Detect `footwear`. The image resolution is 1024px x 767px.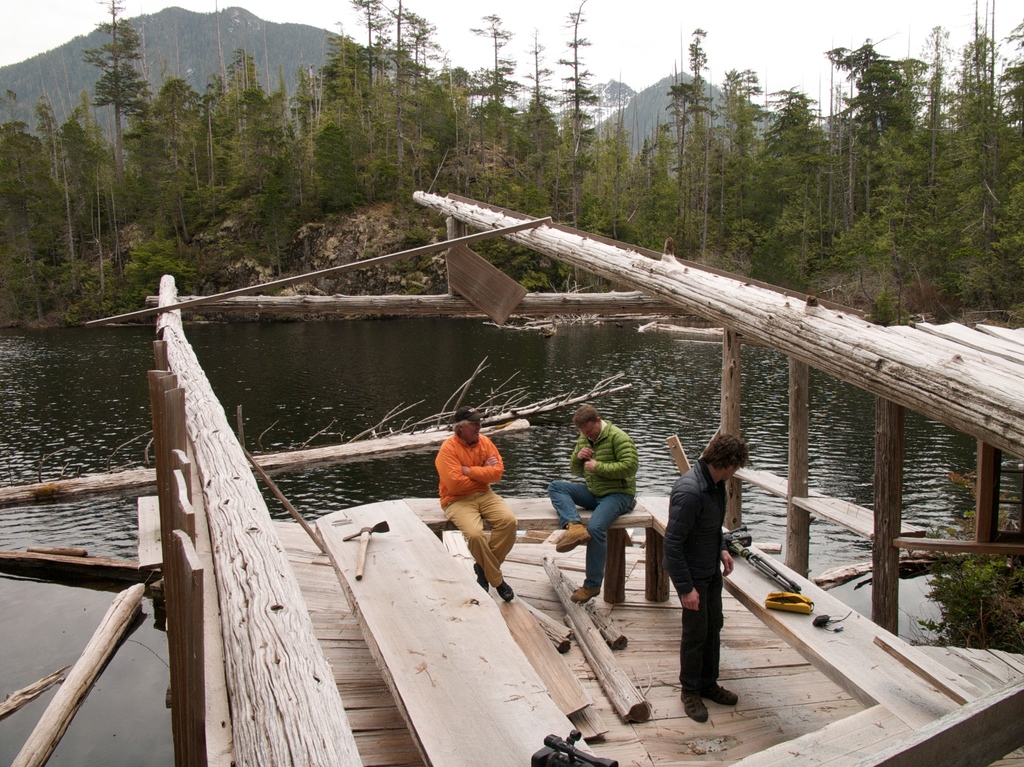
x1=554, y1=521, x2=590, y2=553.
